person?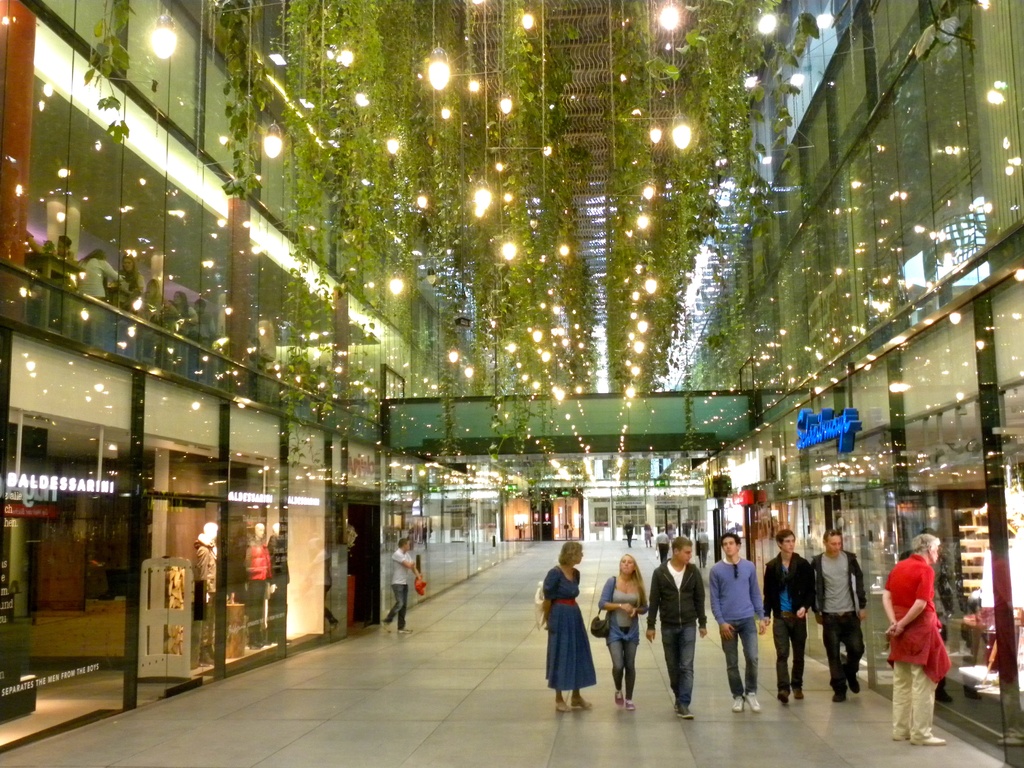
crop(763, 532, 816, 706)
